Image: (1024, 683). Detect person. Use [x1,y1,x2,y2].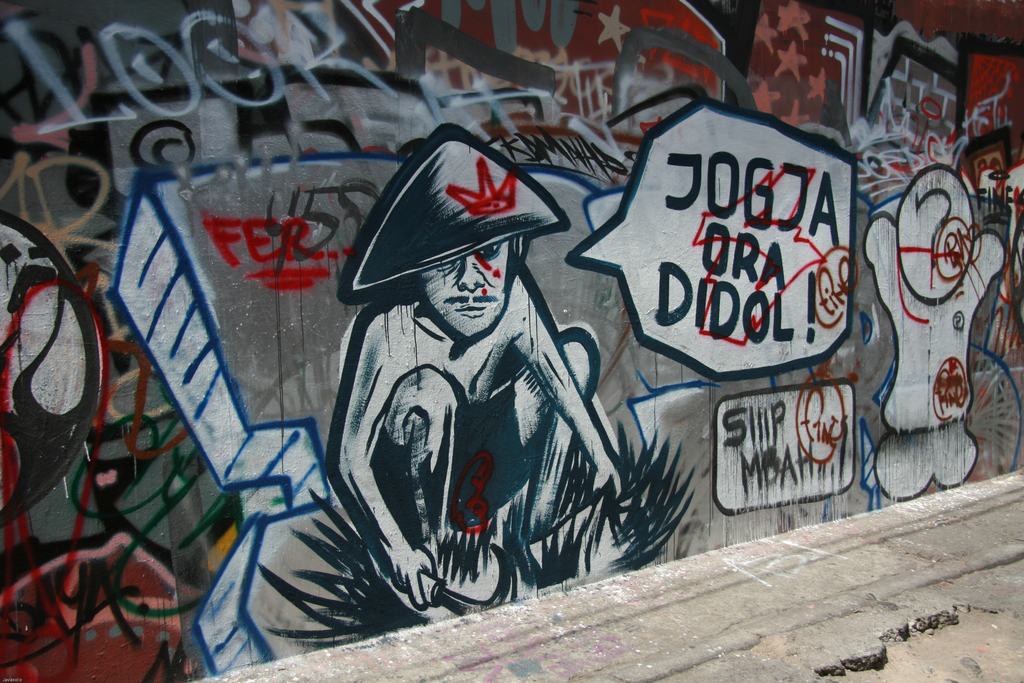
[324,163,618,650].
